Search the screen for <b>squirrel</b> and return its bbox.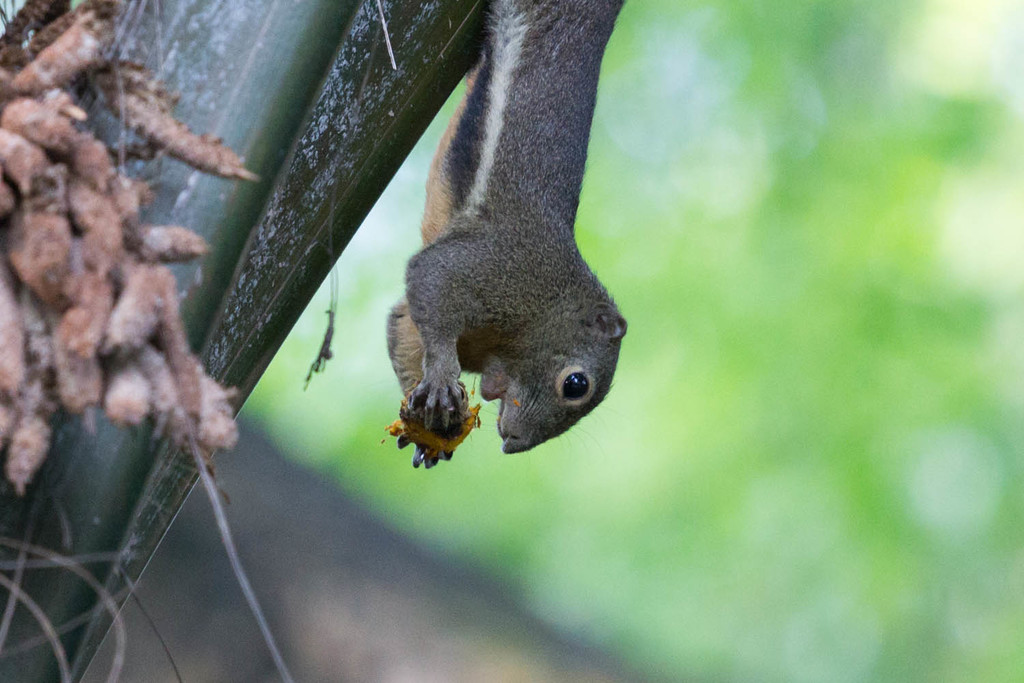
Found: (383, 0, 632, 473).
